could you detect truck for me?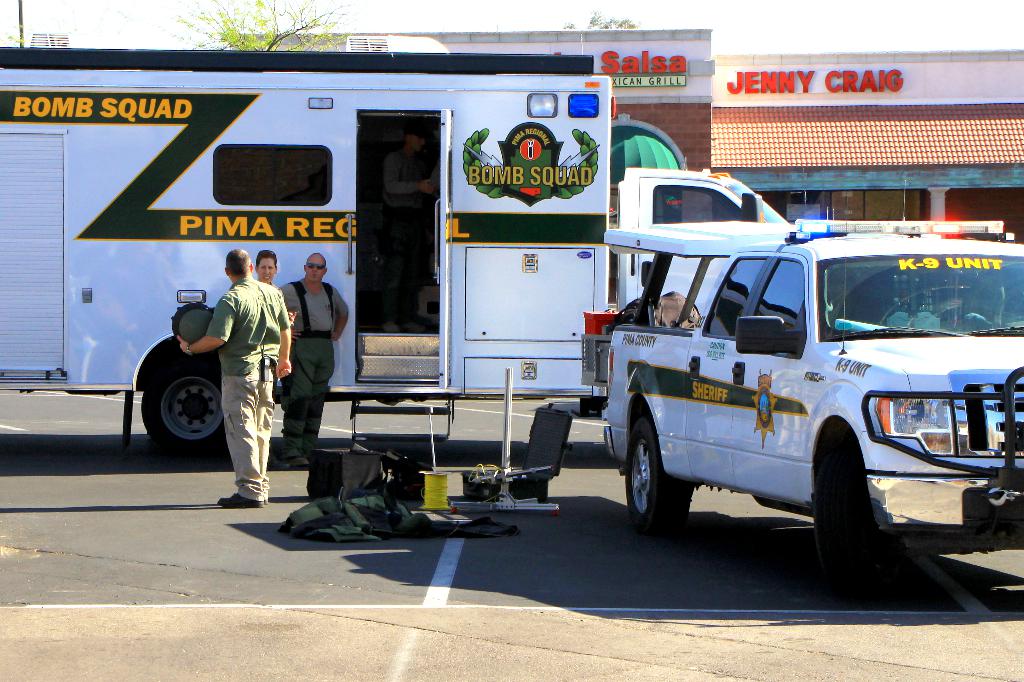
Detection result: 600,217,1023,558.
